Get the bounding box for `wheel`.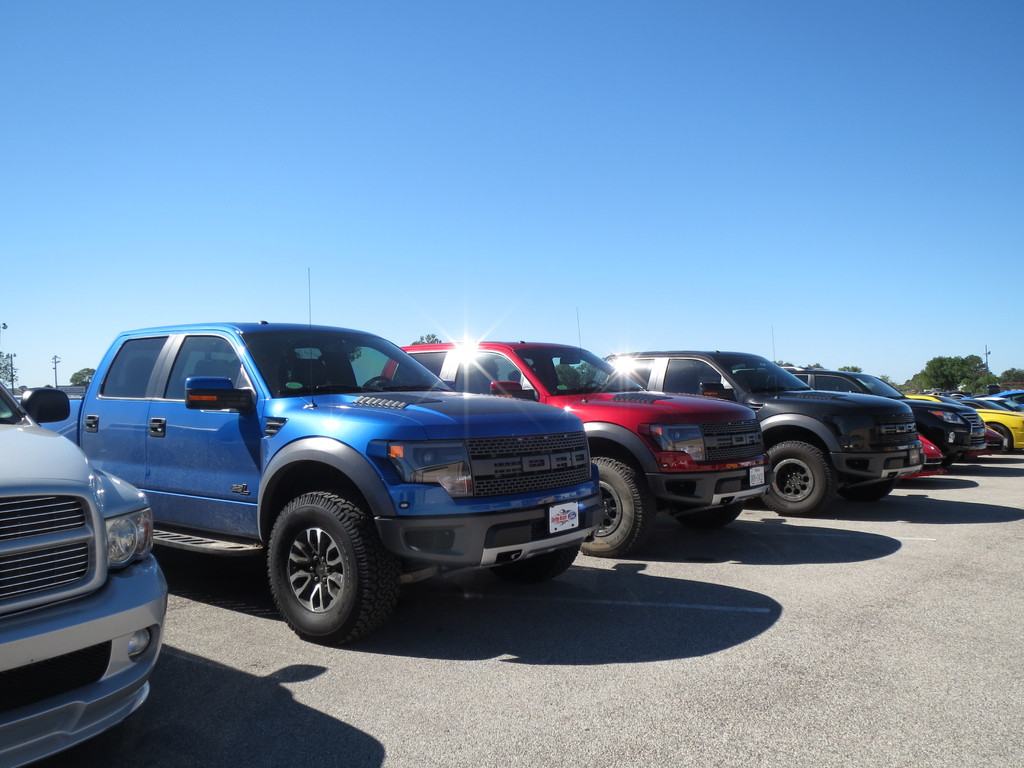
[582, 379, 600, 389].
